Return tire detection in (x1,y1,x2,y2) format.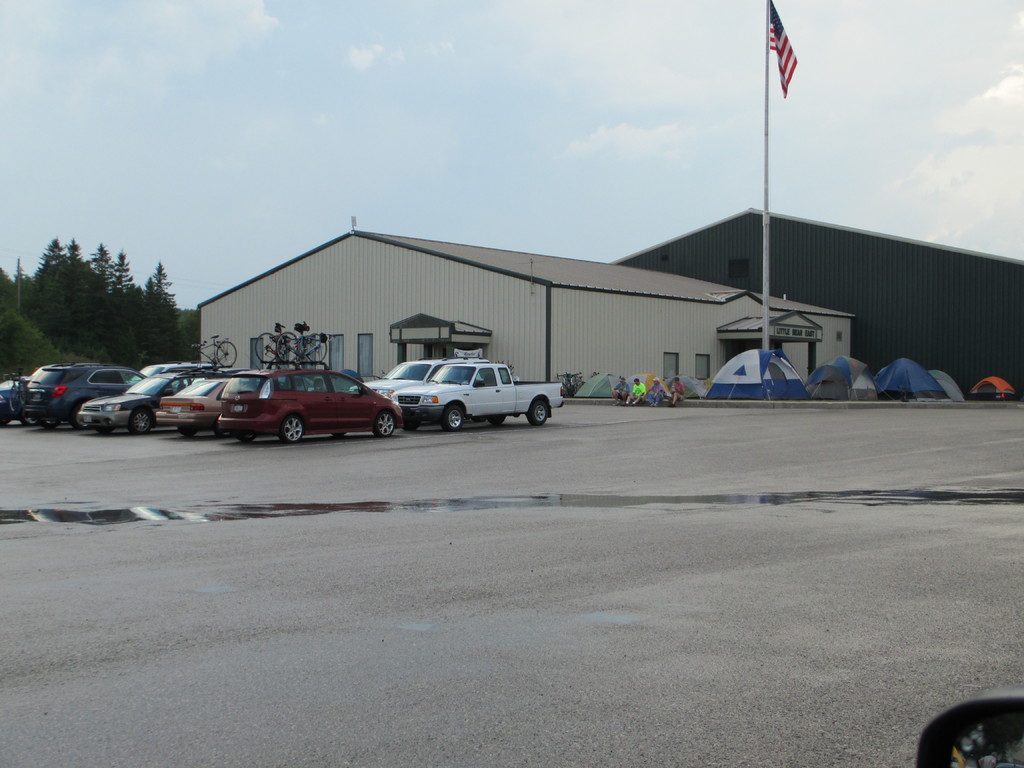
(280,413,307,446).
